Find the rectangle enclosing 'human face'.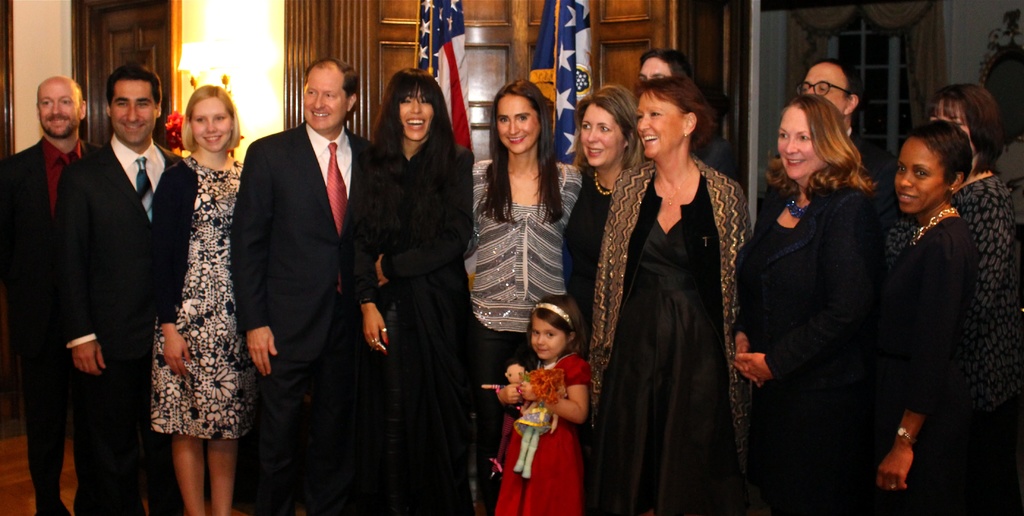
[115, 77, 158, 145].
